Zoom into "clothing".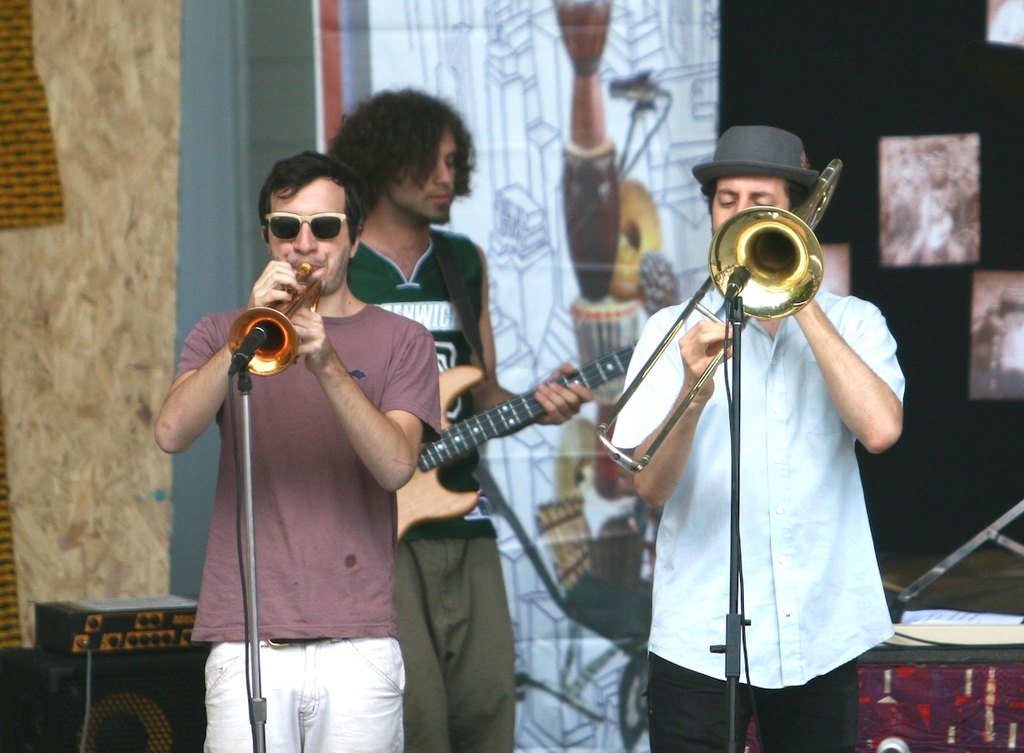
Zoom target: box(338, 215, 485, 752).
